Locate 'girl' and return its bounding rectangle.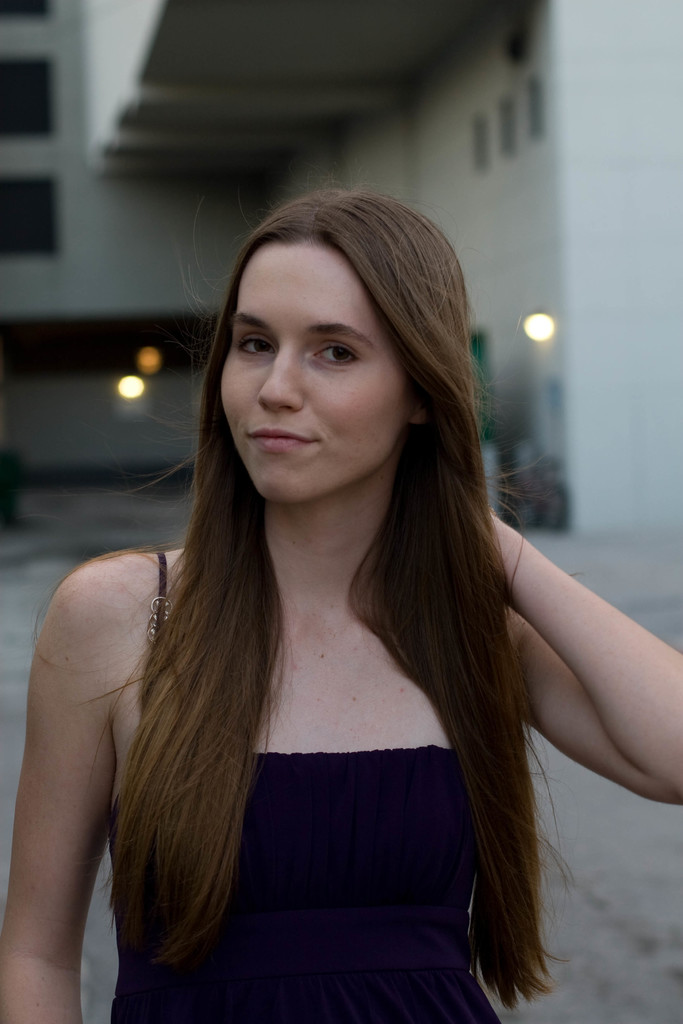
0/191/682/1023.
